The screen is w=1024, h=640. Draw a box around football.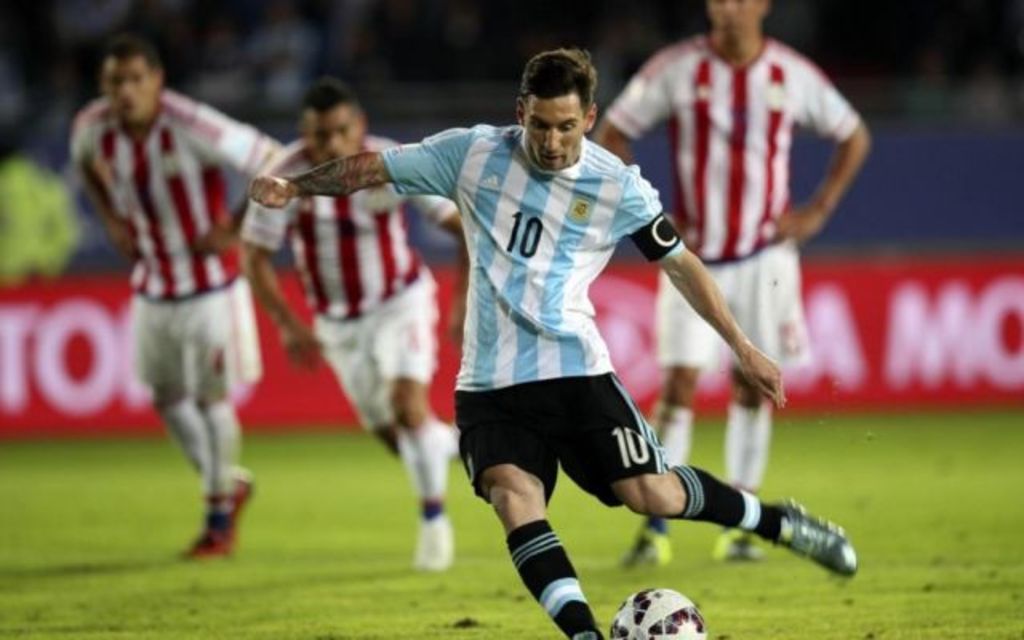
Rect(610, 590, 709, 637).
